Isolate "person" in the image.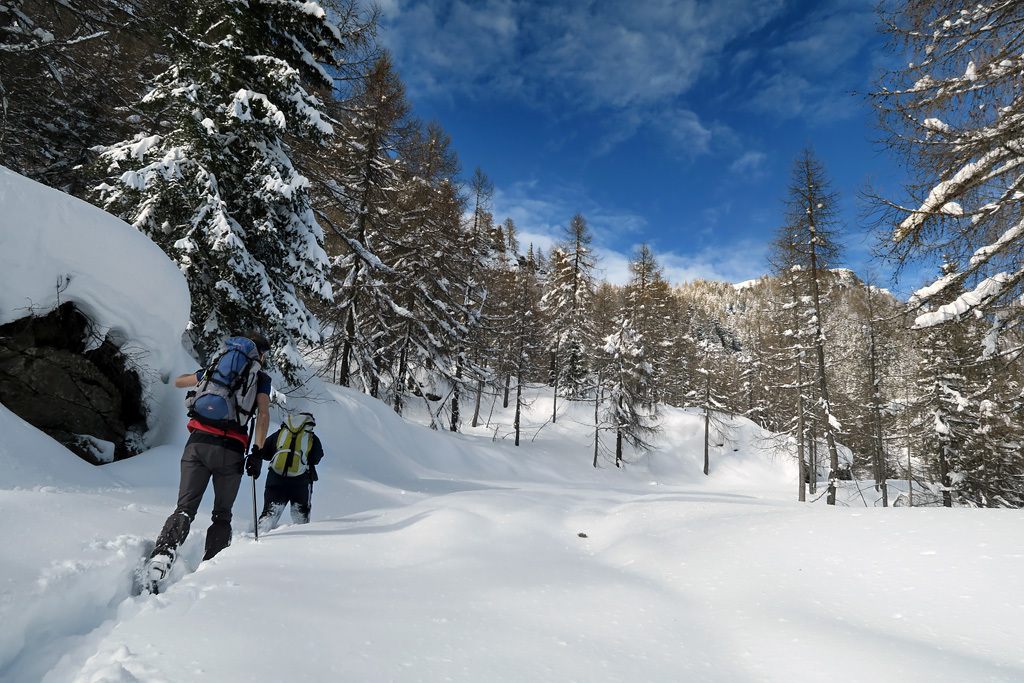
Isolated region: (260,412,324,533).
